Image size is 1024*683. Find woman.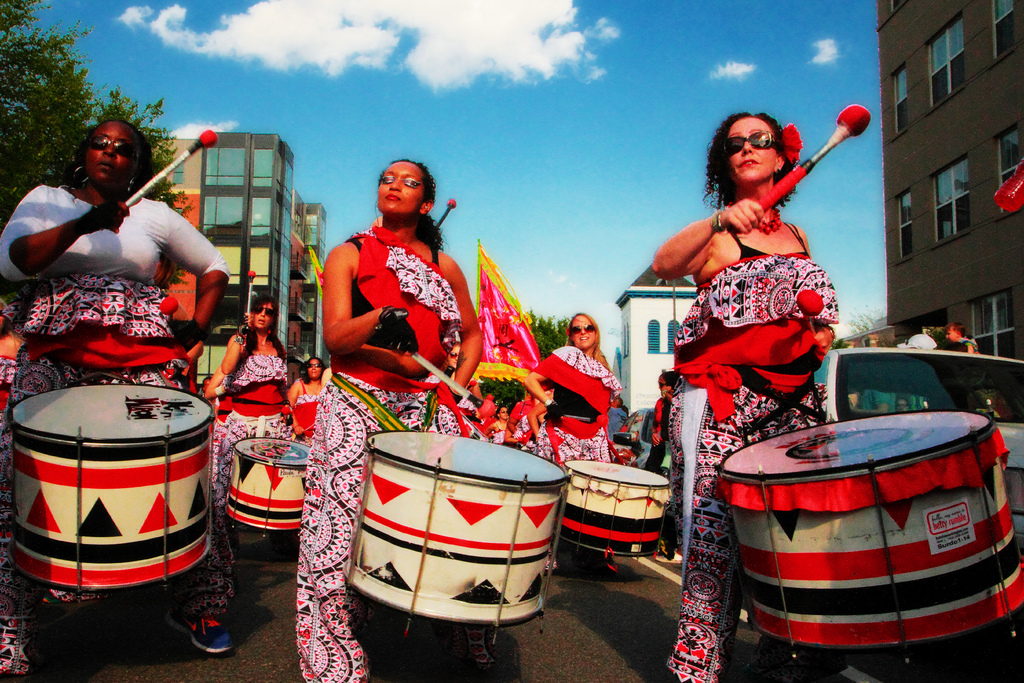
[x1=289, y1=357, x2=325, y2=450].
